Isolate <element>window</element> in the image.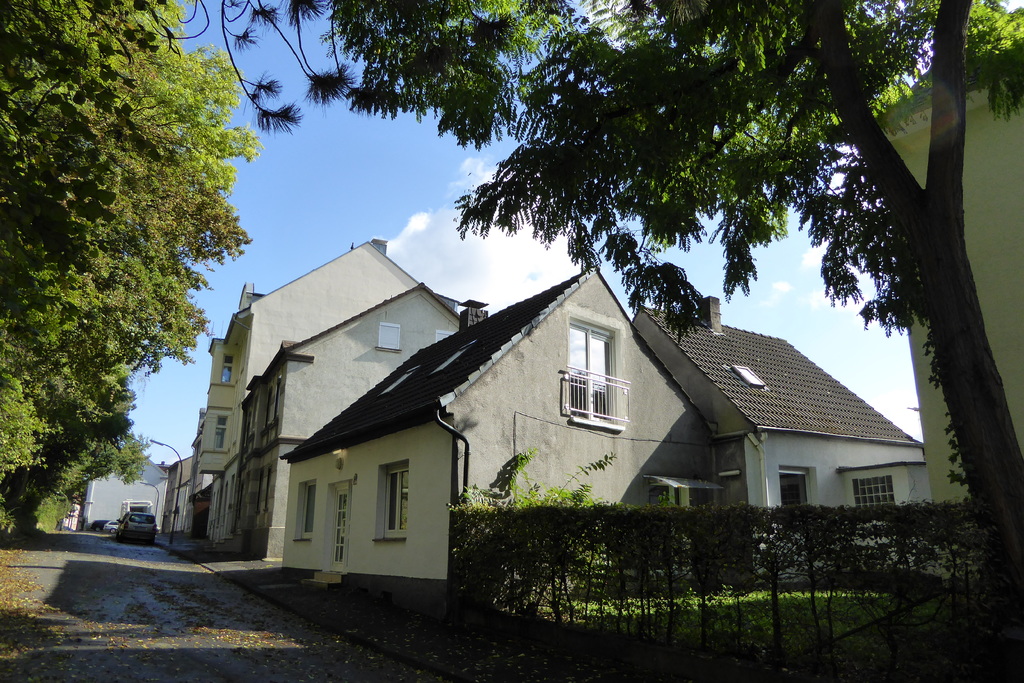
Isolated region: <region>216, 354, 234, 389</region>.
